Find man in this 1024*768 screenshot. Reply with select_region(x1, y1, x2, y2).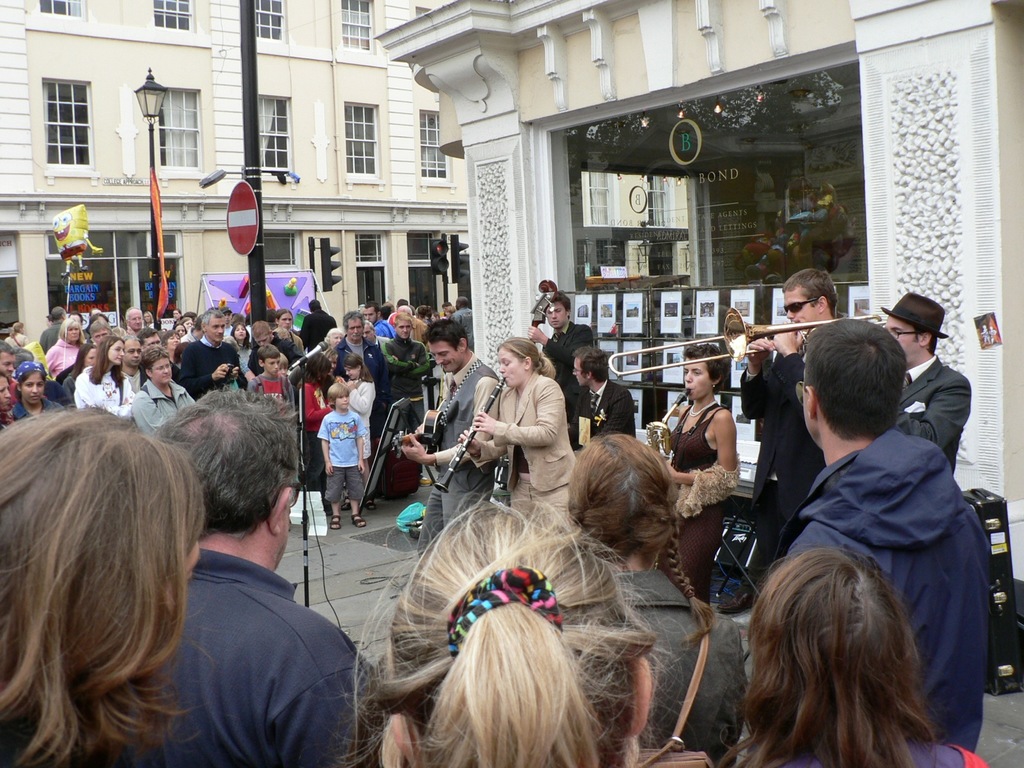
select_region(399, 321, 497, 557).
